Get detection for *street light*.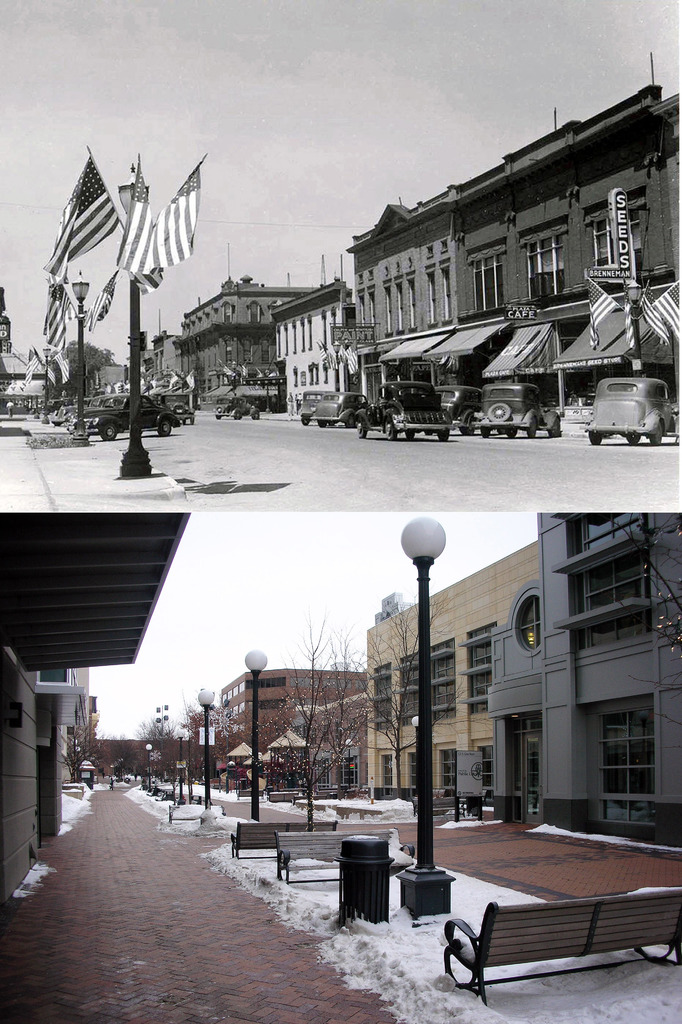
Detection: pyautogui.locateOnScreen(144, 742, 153, 794).
